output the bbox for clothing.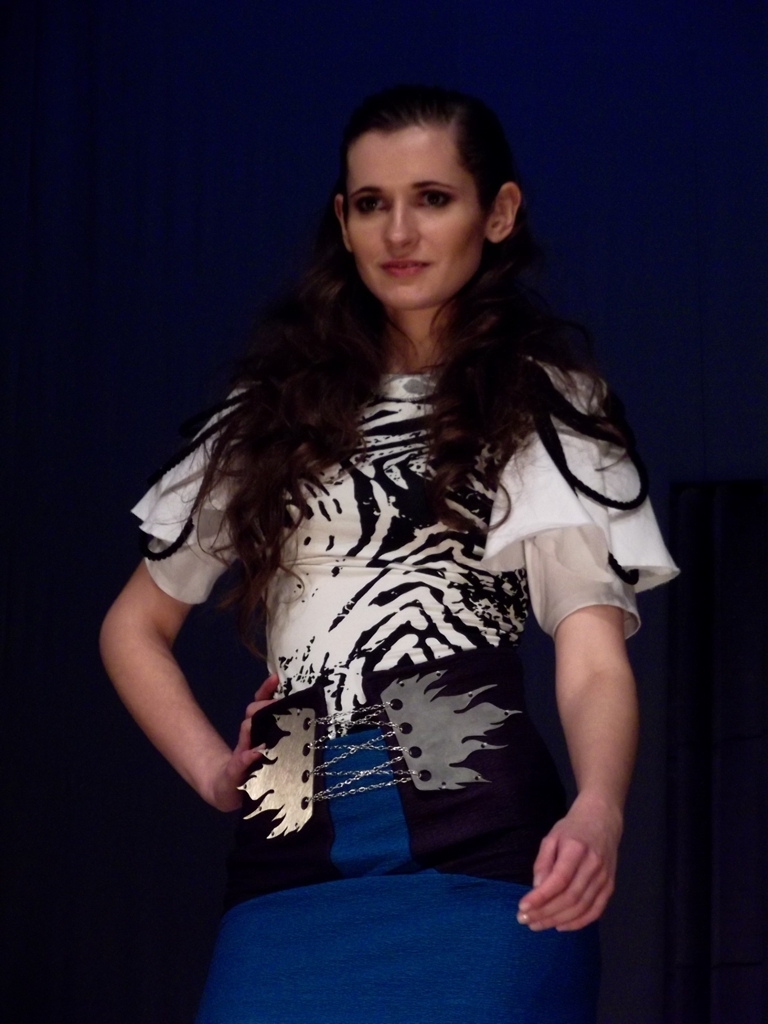
select_region(152, 487, 625, 886).
